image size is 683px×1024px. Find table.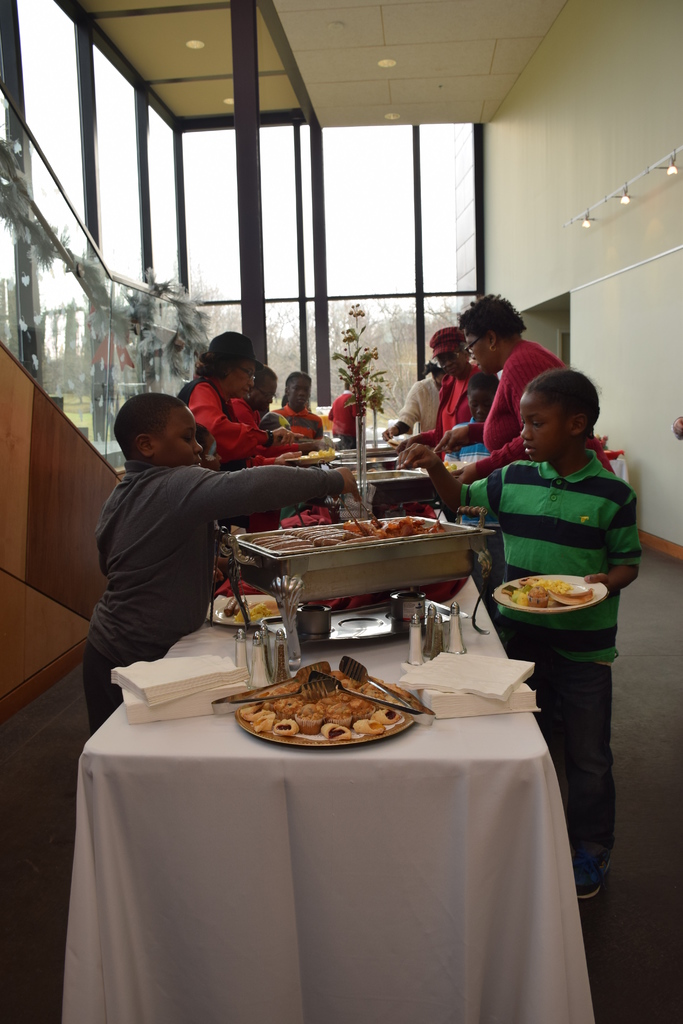
l=44, t=491, r=590, b=1023.
